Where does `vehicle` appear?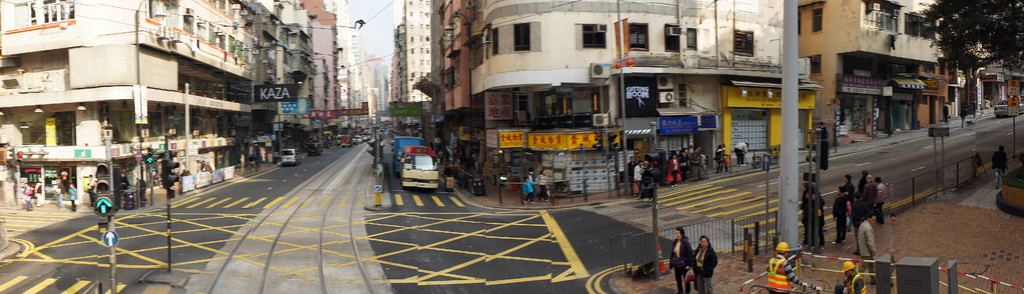
Appears at l=307, t=145, r=319, b=155.
